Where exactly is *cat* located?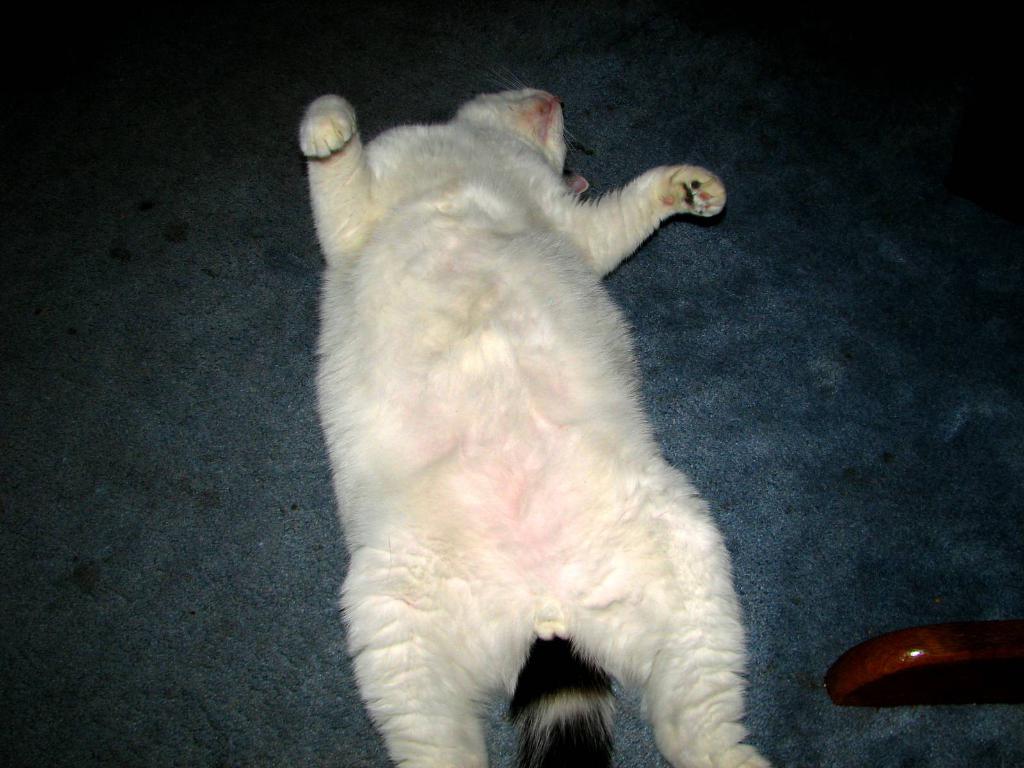
Its bounding box is l=299, t=76, r=776, b=767.
